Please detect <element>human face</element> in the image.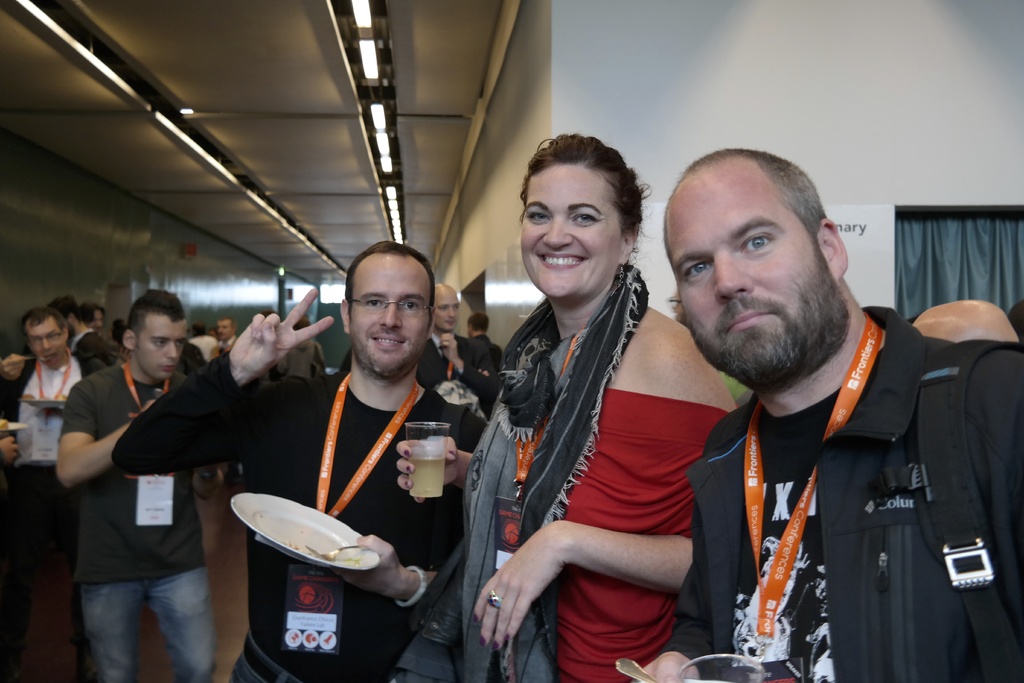
x1=22, y1=318, x2=68, y2=368.
